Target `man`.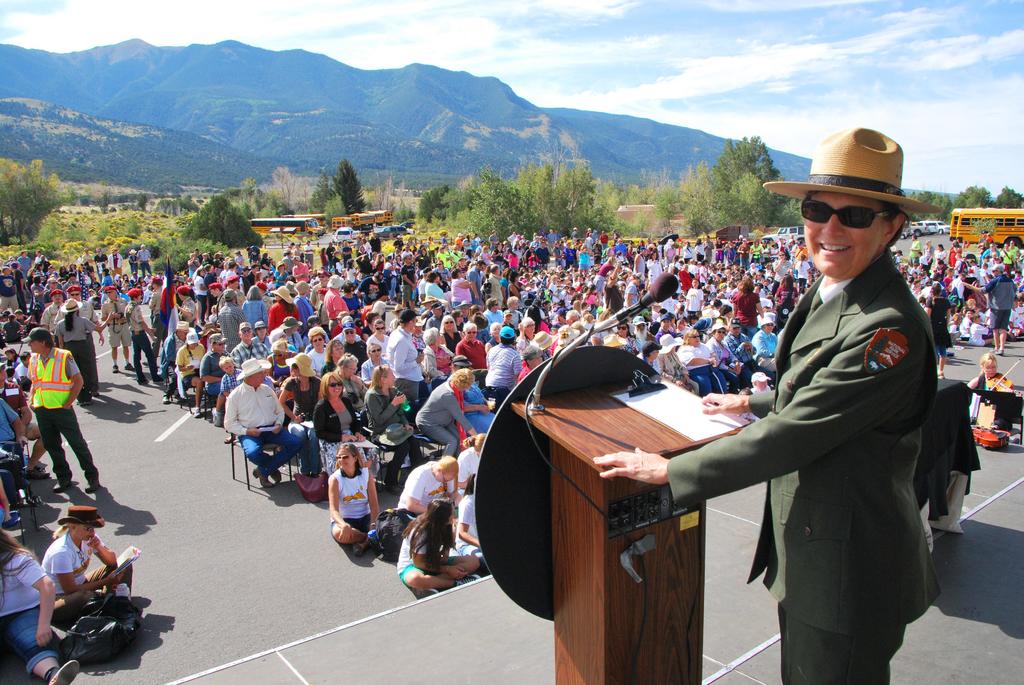
Target region: crop(1, 269, 22, 312).
